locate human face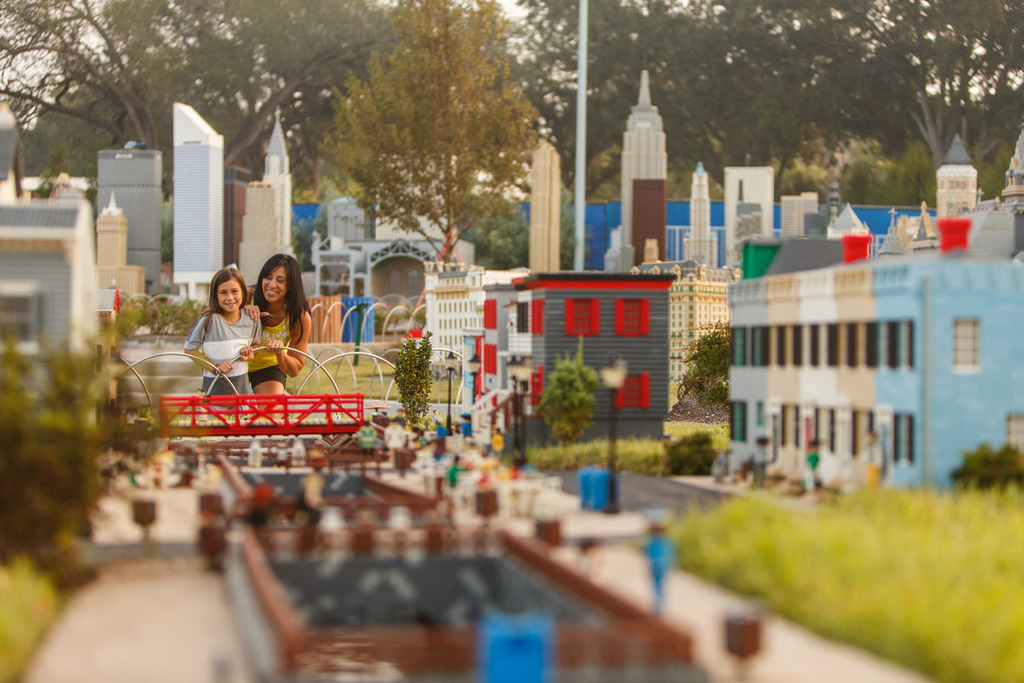
l=217, t=277, r=242, b=312
